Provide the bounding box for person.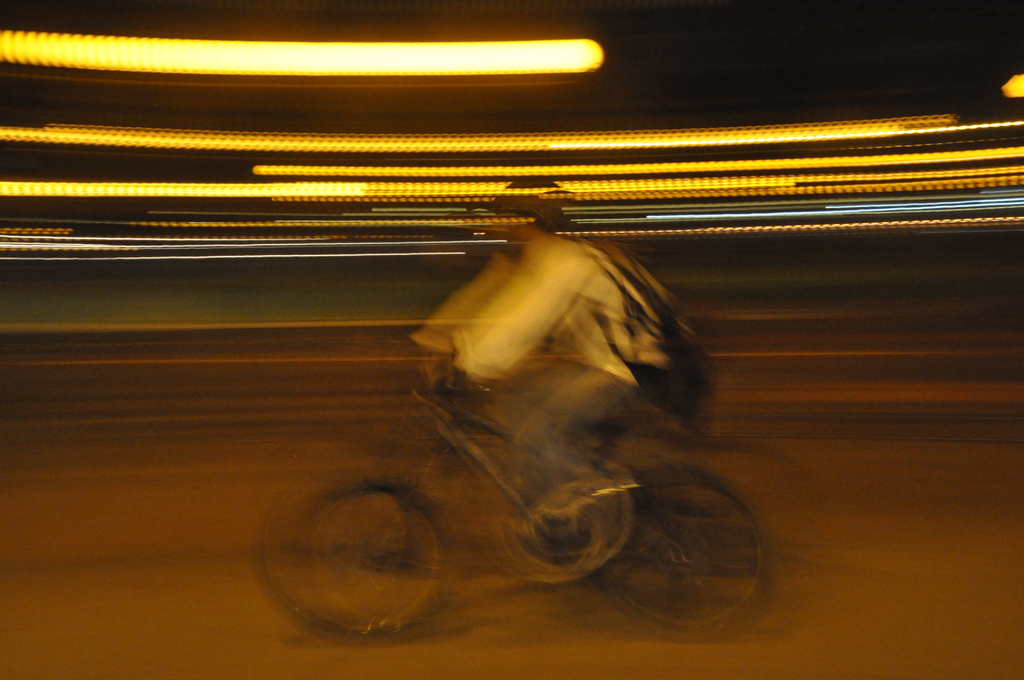
(403,120,723,560).
